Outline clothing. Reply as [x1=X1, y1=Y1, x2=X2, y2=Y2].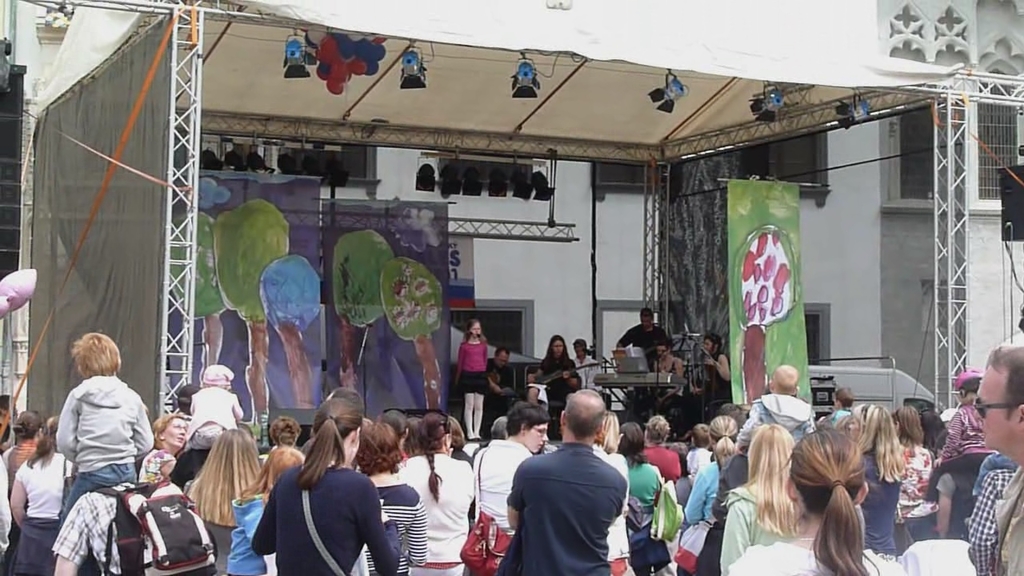
[x1=0, y1=439, x2=39, y2=479].
